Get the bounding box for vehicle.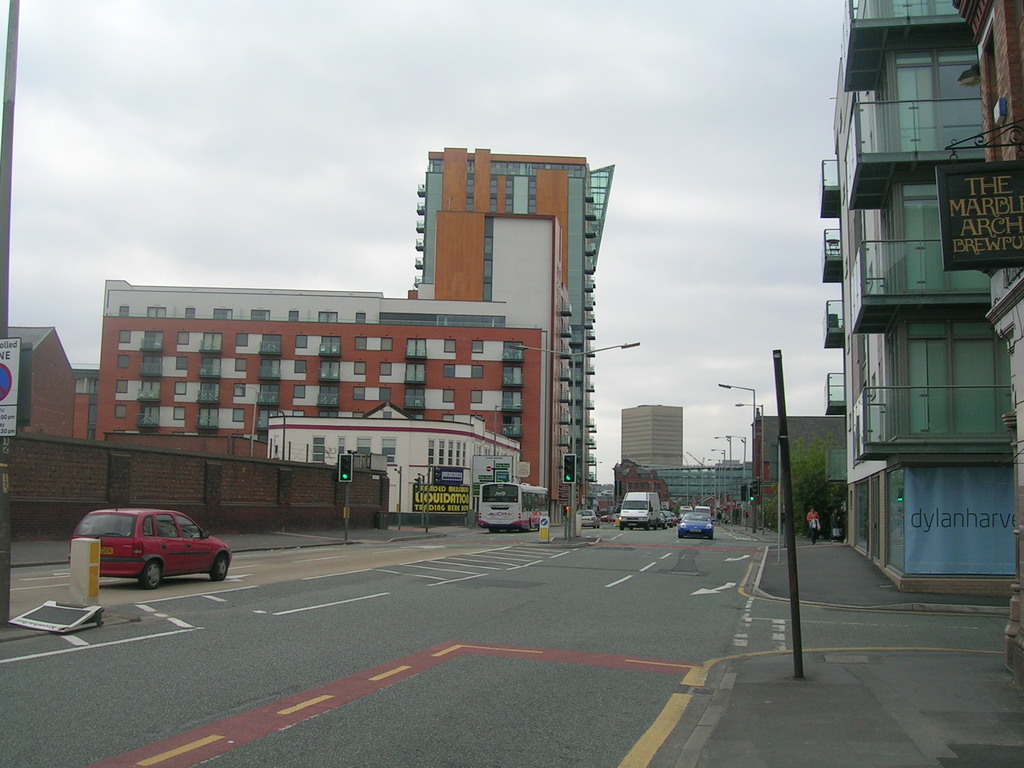
[668,509,678,525].
